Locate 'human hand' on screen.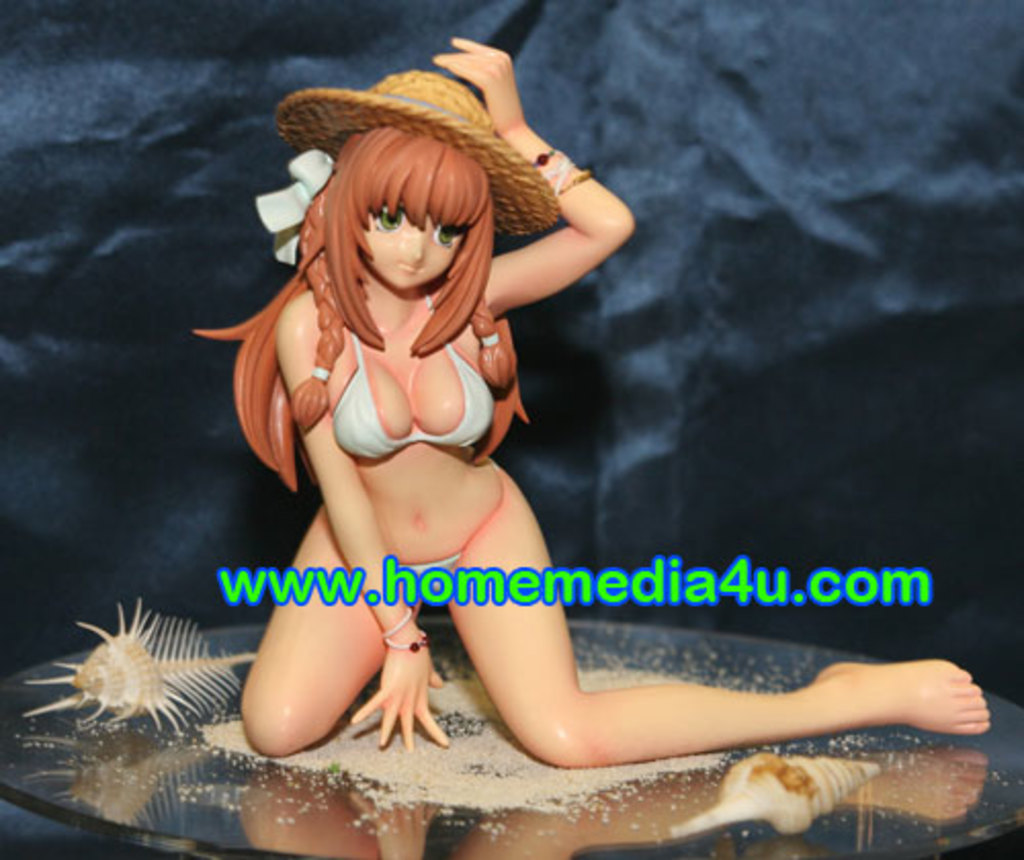
On screen at 369/631/453/760.
